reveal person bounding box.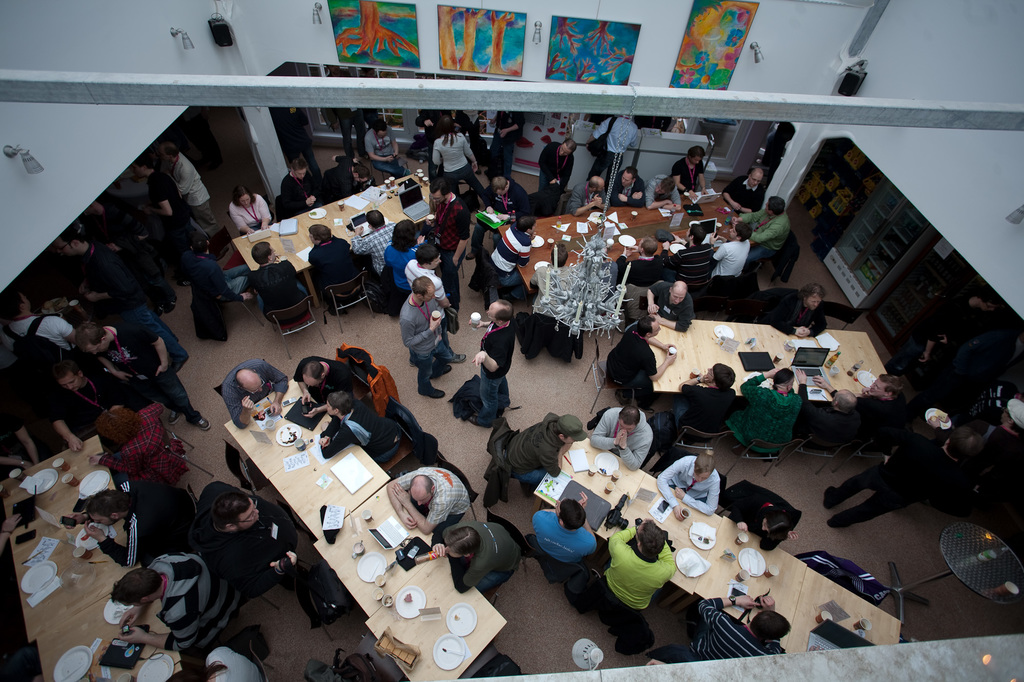
Revealed: pyautogui.locateOnScreen(691, 594, 790, 661).
